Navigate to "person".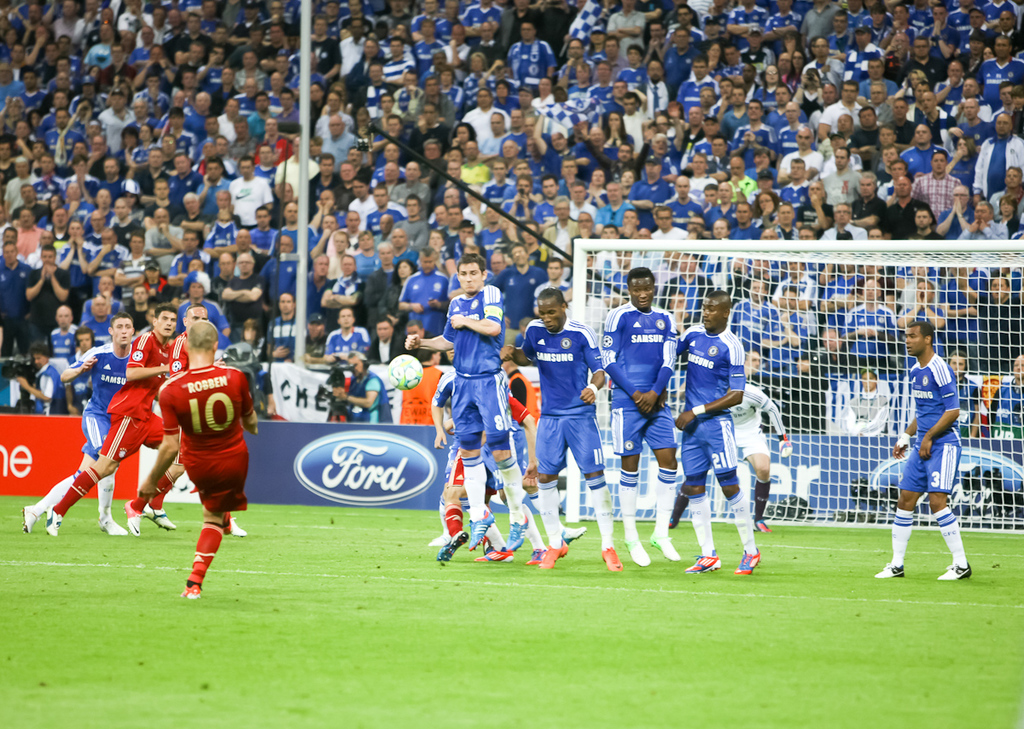
Navigation target: pyautogui.locateOnScreen(389, 253, 418, 312).
